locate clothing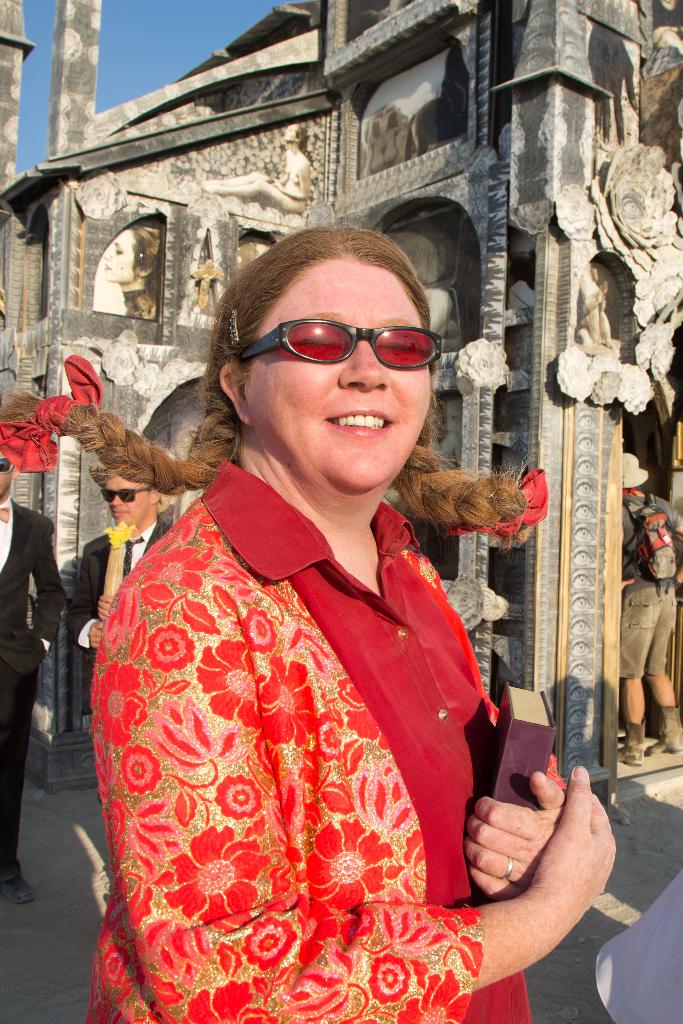
71, 517, 163, 685
